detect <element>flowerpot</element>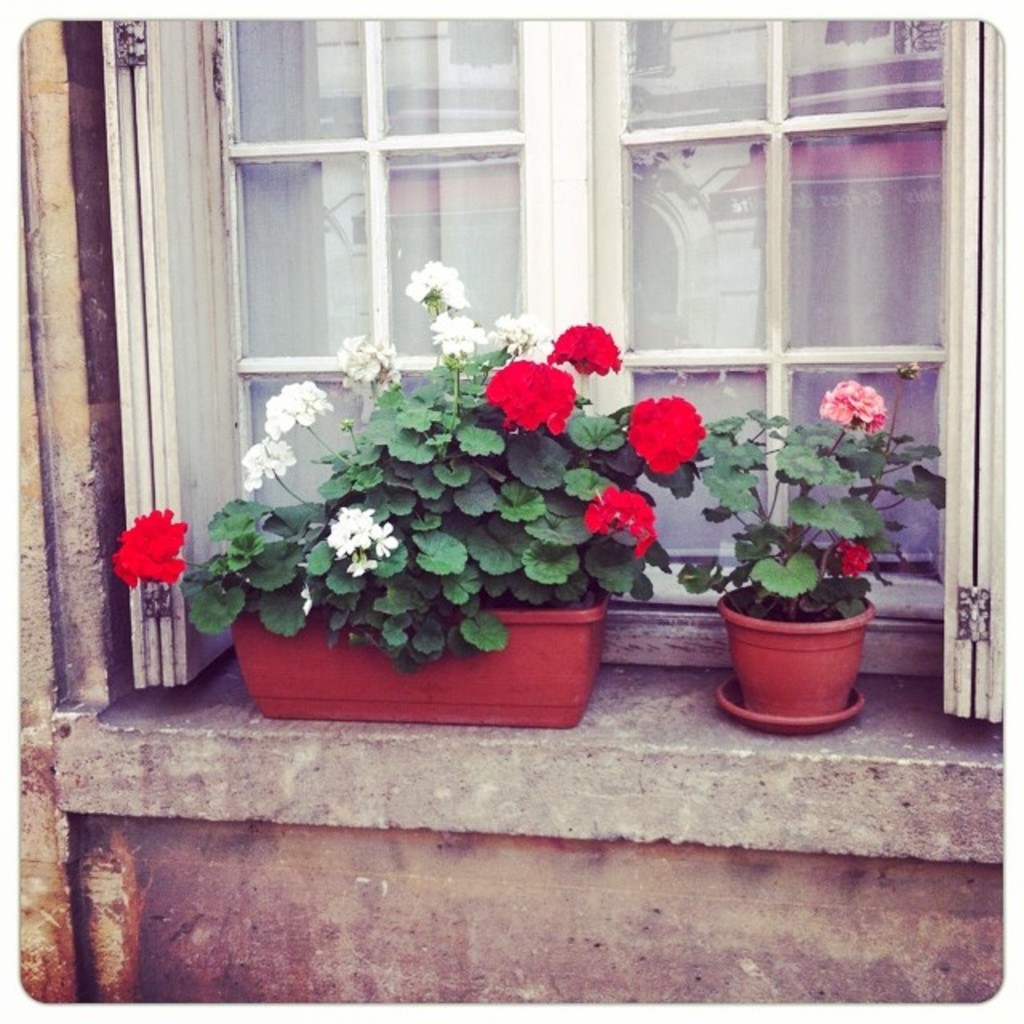
box=[736, 547, 885, 714]
